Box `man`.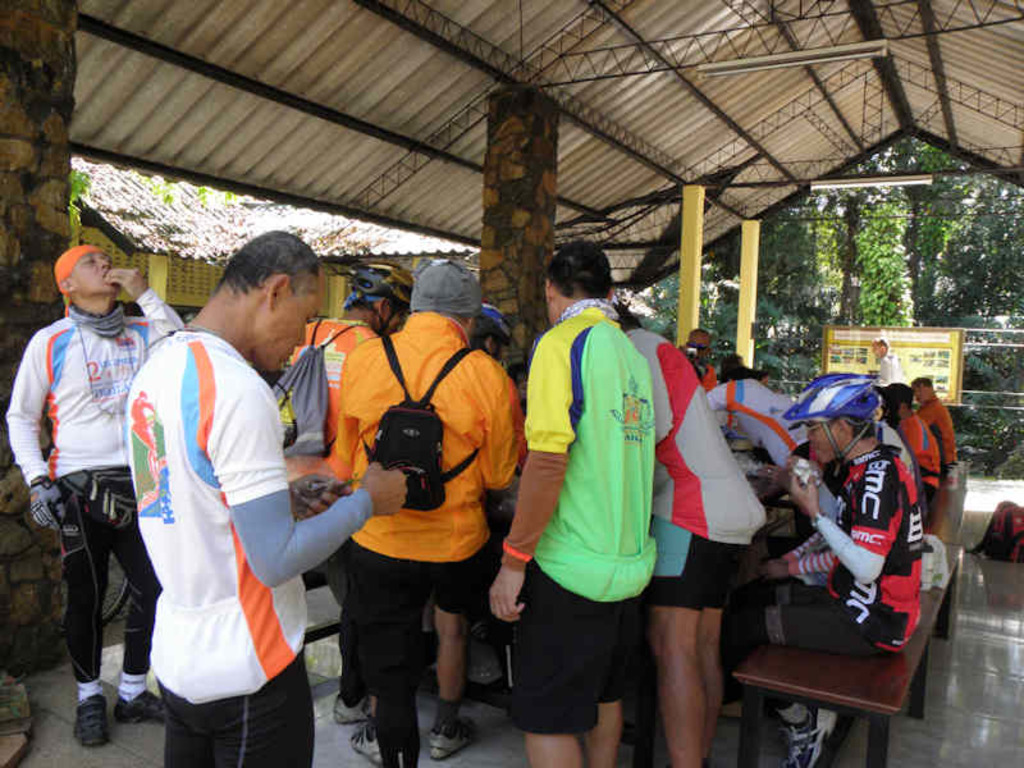
276, 252, 425, 721.
